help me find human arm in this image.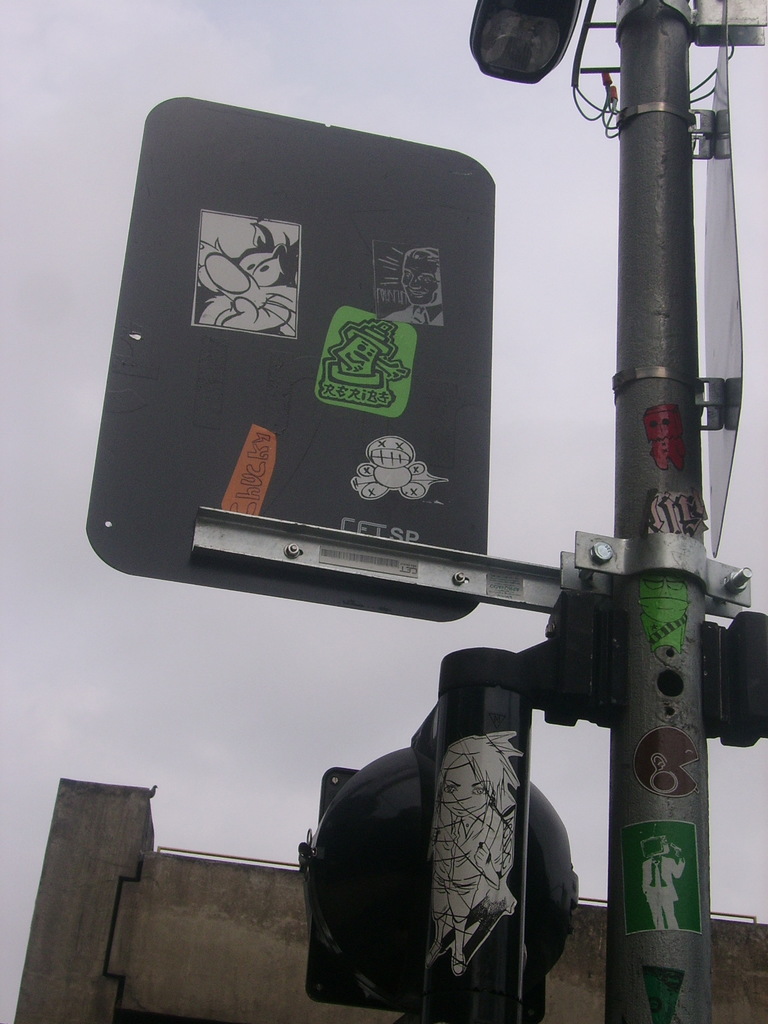
Found it: rect(669, 858, 689, 884).
